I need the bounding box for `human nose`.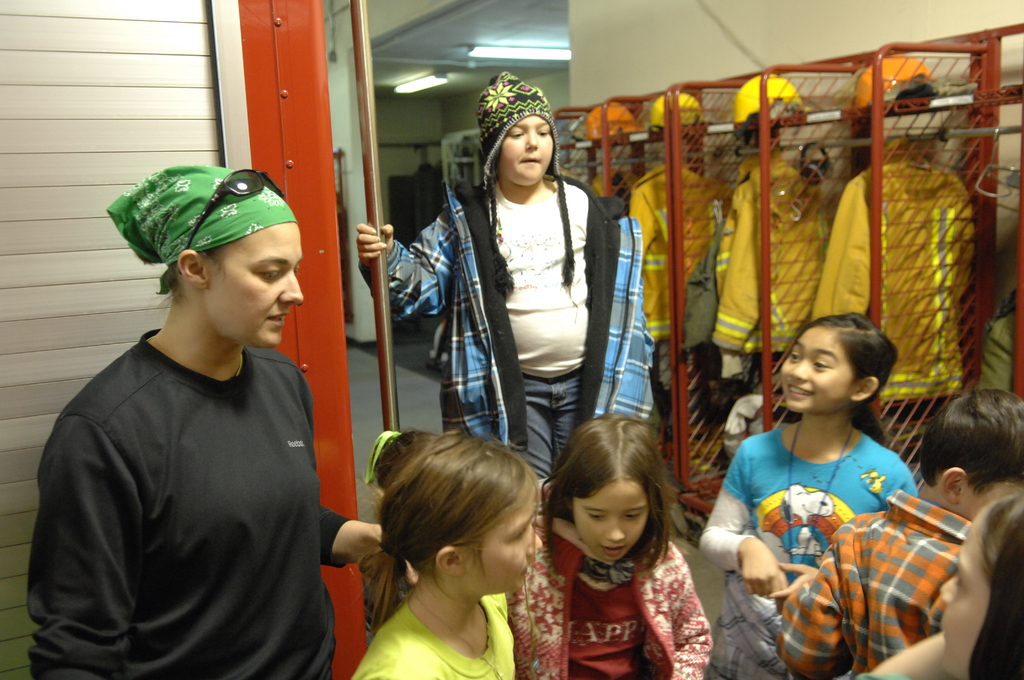
Here it is: {"left": 523, "top": 131, "right": 540, "bottom": 155}.
